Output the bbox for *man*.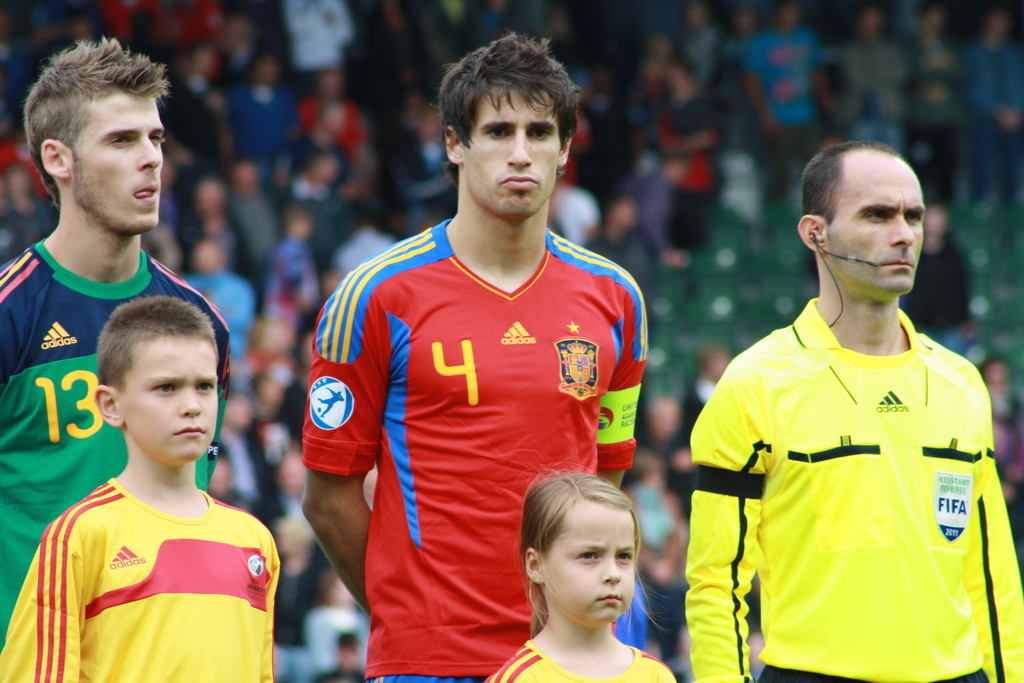
locate(0, 33, 227, 653).
